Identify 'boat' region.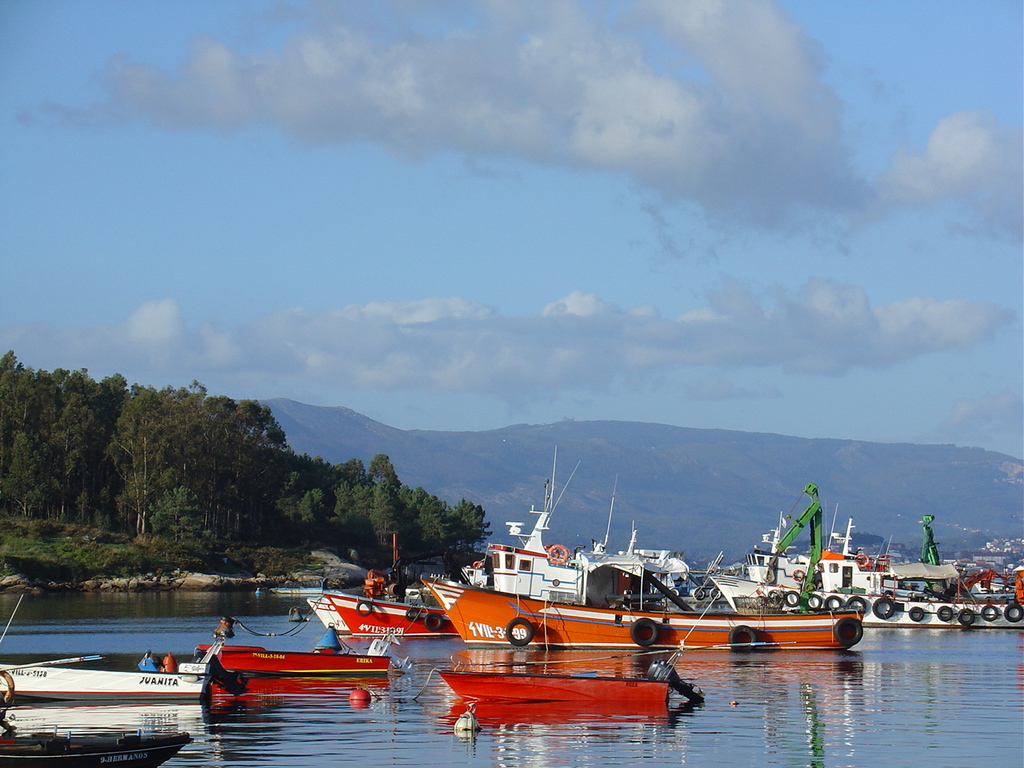
Region: region(194, 642, 402, 684).
